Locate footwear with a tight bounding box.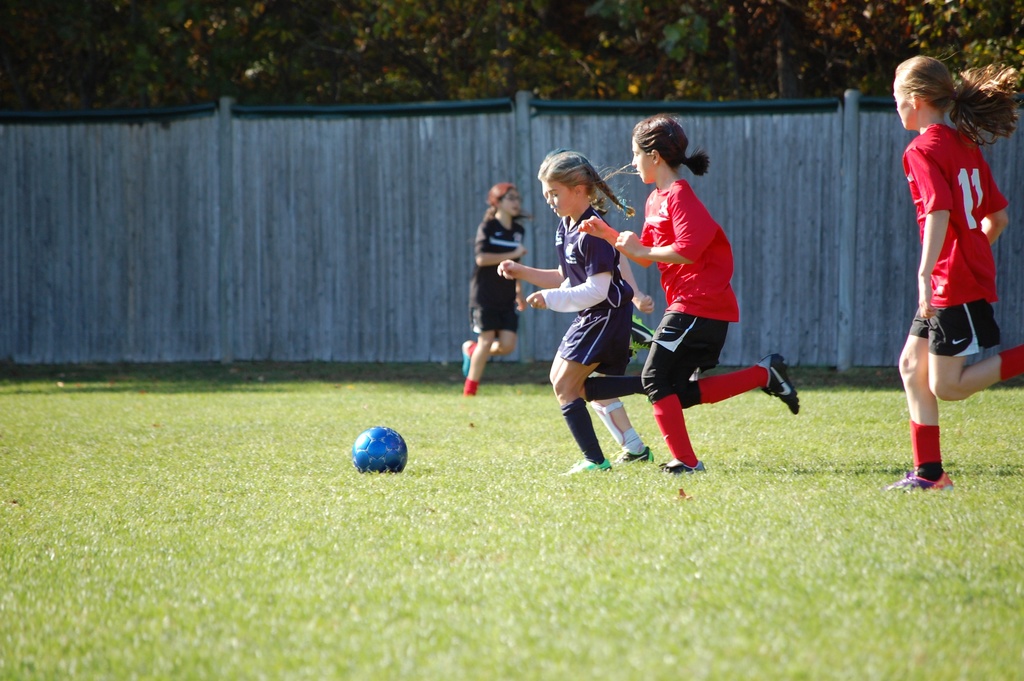
pyautogui.locateOnScreen(566, 459, 614, 473).
